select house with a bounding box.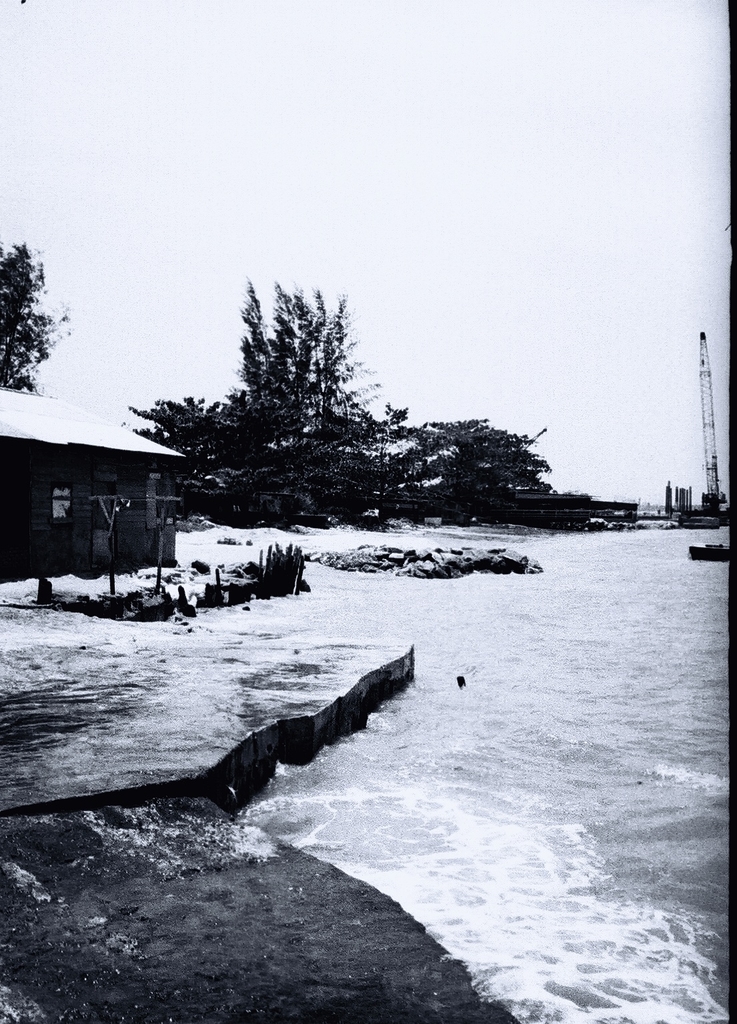
{"x1": 650, "y1": 466, "x2": 706, "y2": 540}.
